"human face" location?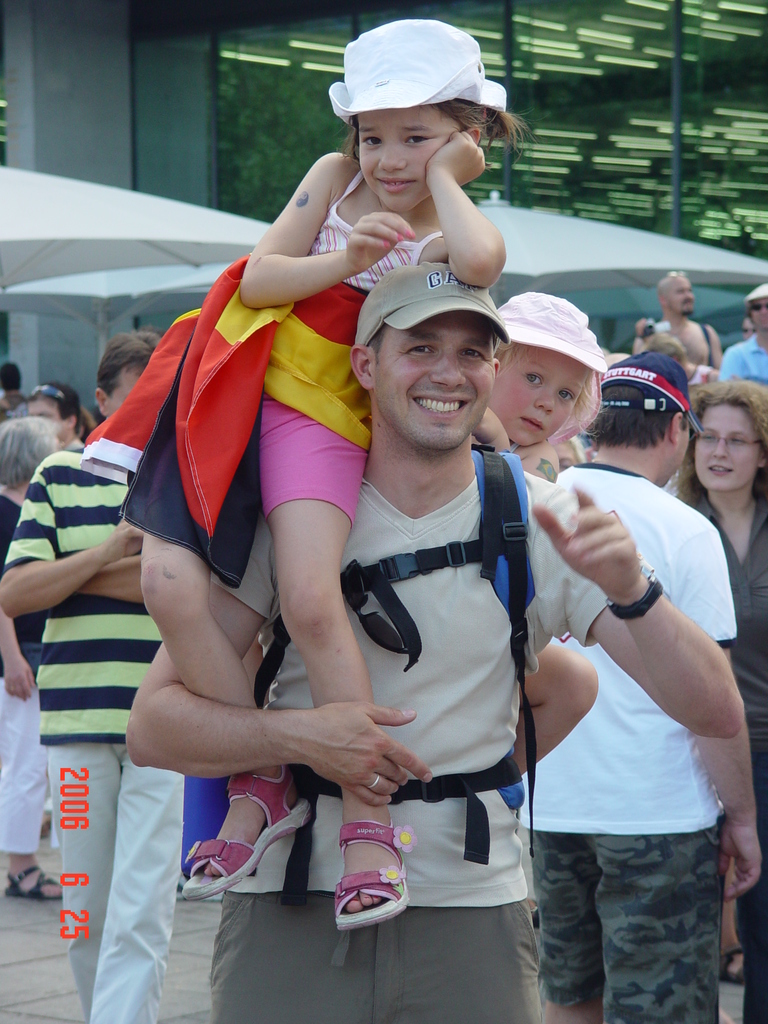
31 400 60 436
